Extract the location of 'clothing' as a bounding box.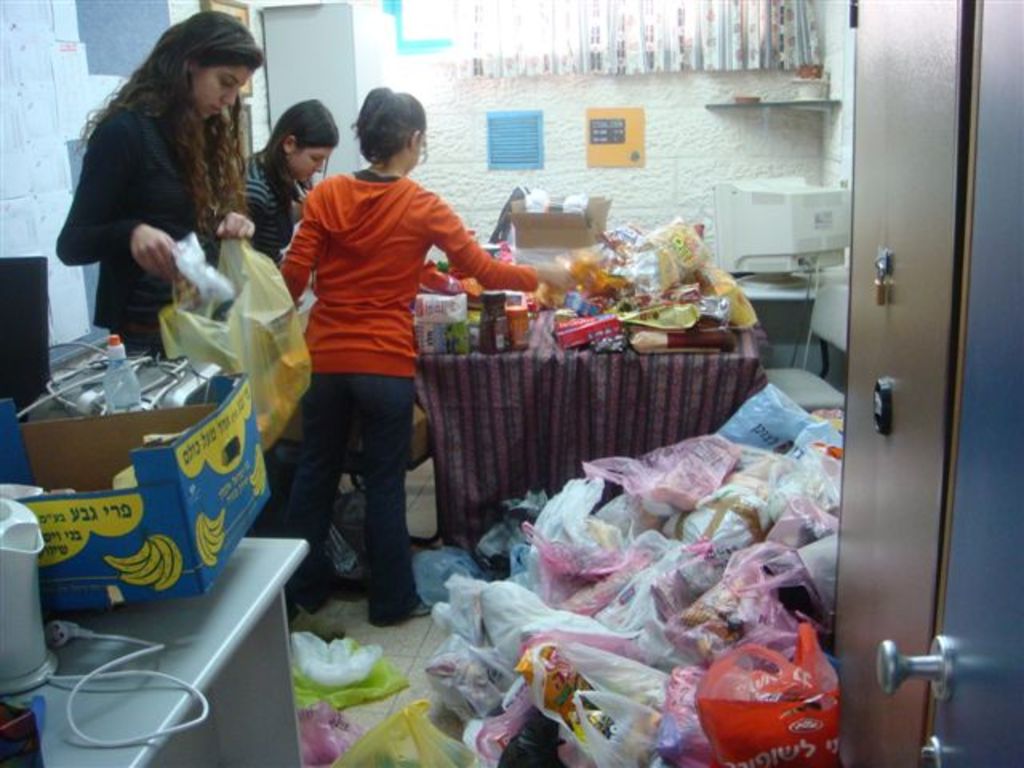
BBox(242, 154, 286, 266).
